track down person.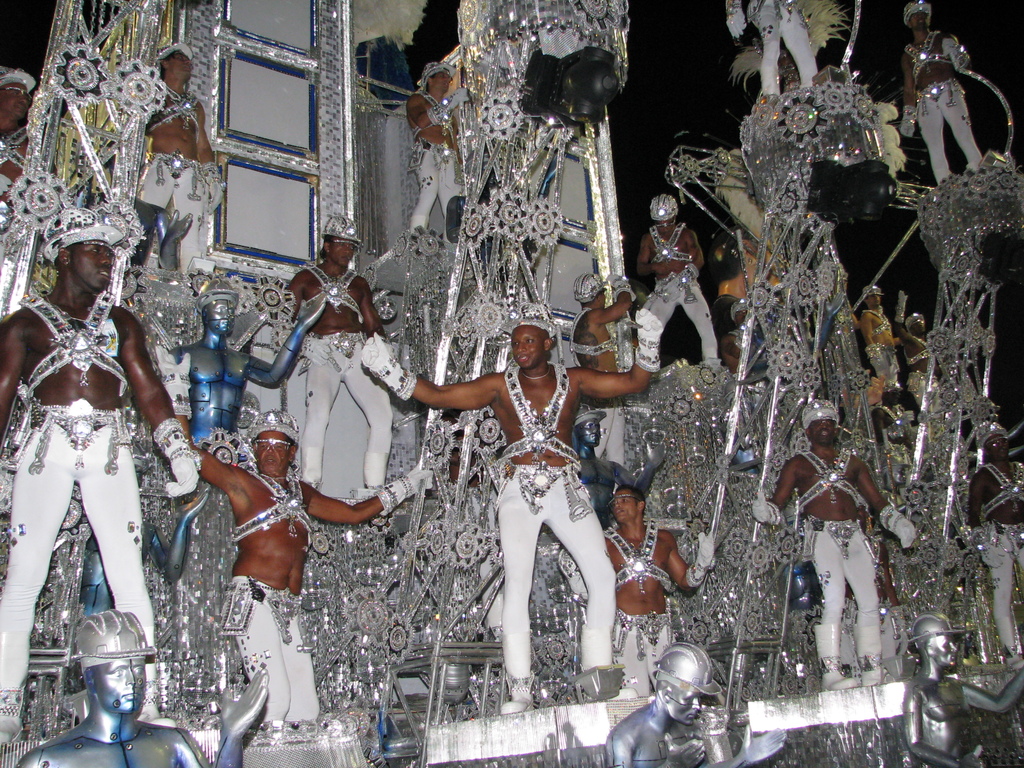
Tracked to select_region(902, 610, 1023, 767).
